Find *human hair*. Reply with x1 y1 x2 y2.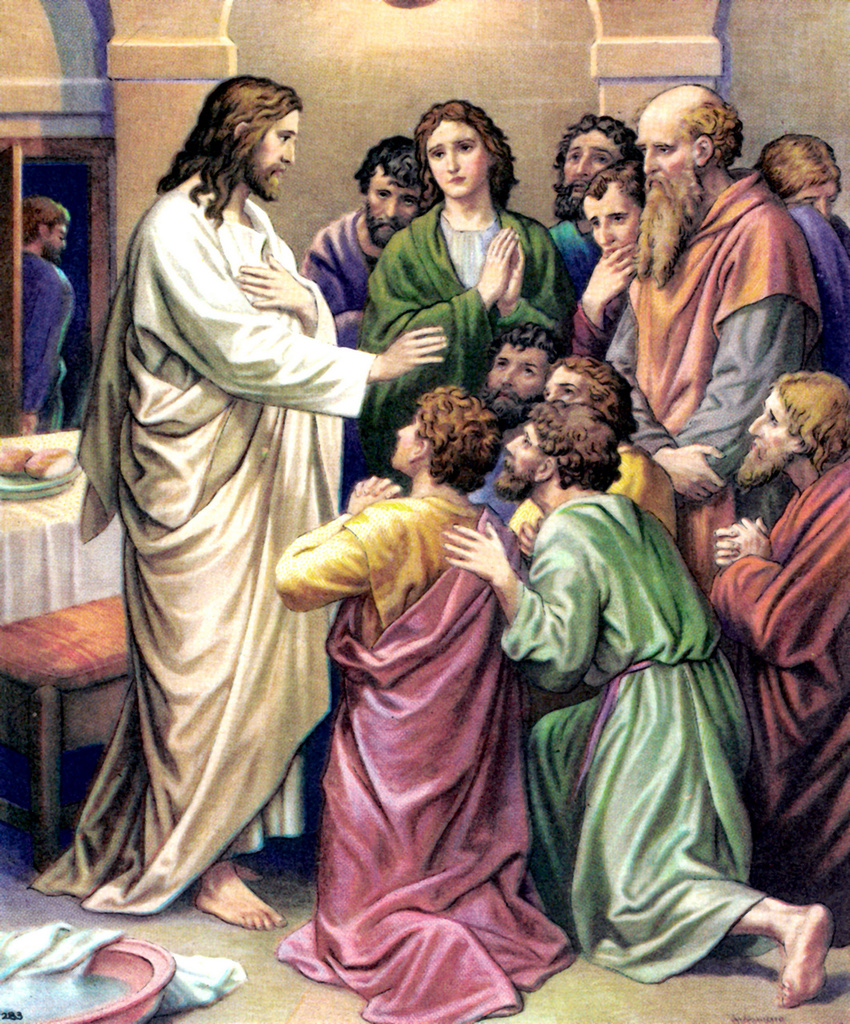
555 110 644 172.
